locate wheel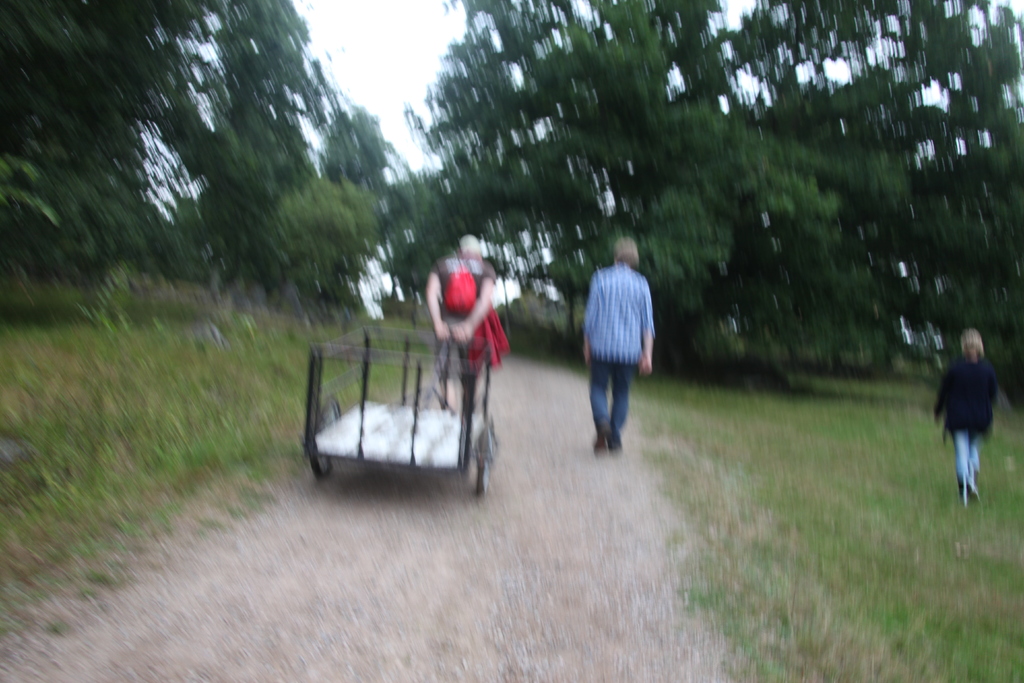
(305, 396, 354, 477)
